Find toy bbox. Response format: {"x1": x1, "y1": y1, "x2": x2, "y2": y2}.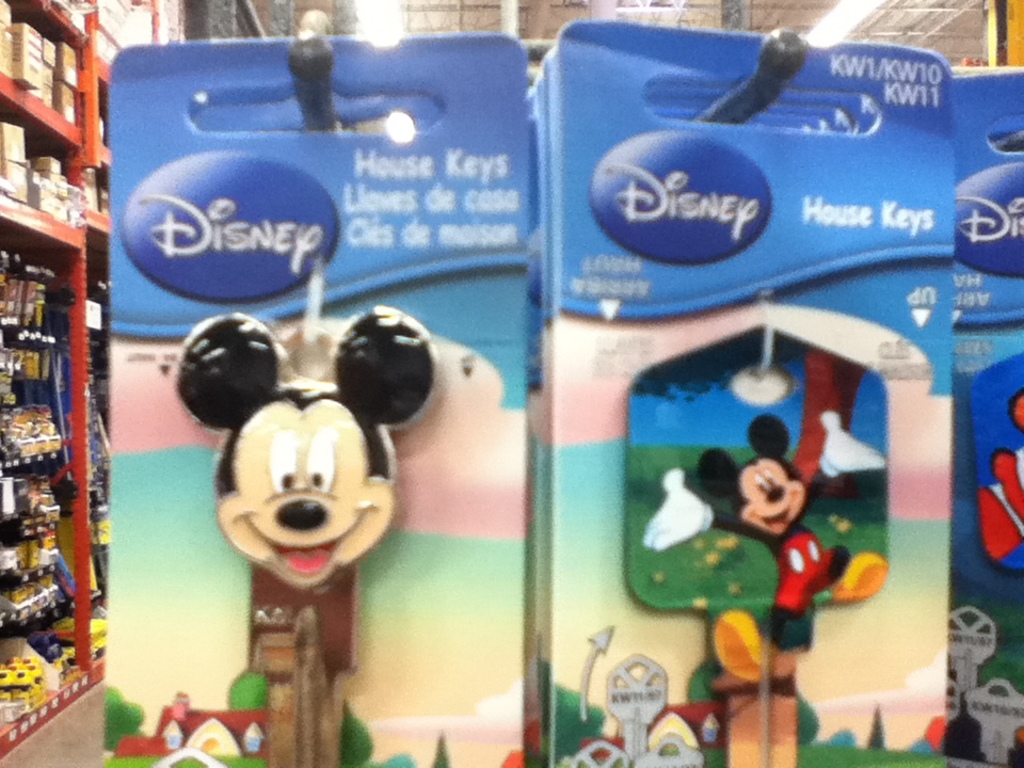
{"x1": 161, "y1": 286, "x2": 462, "y2": 677}.
